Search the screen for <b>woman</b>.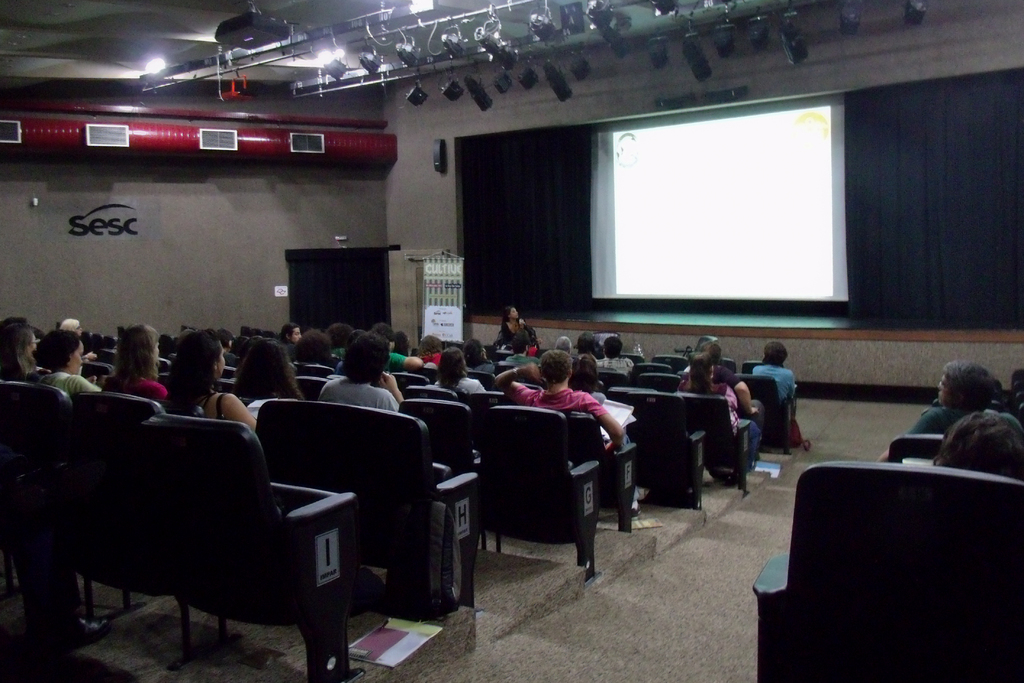
Found at 99:324:163:411.
